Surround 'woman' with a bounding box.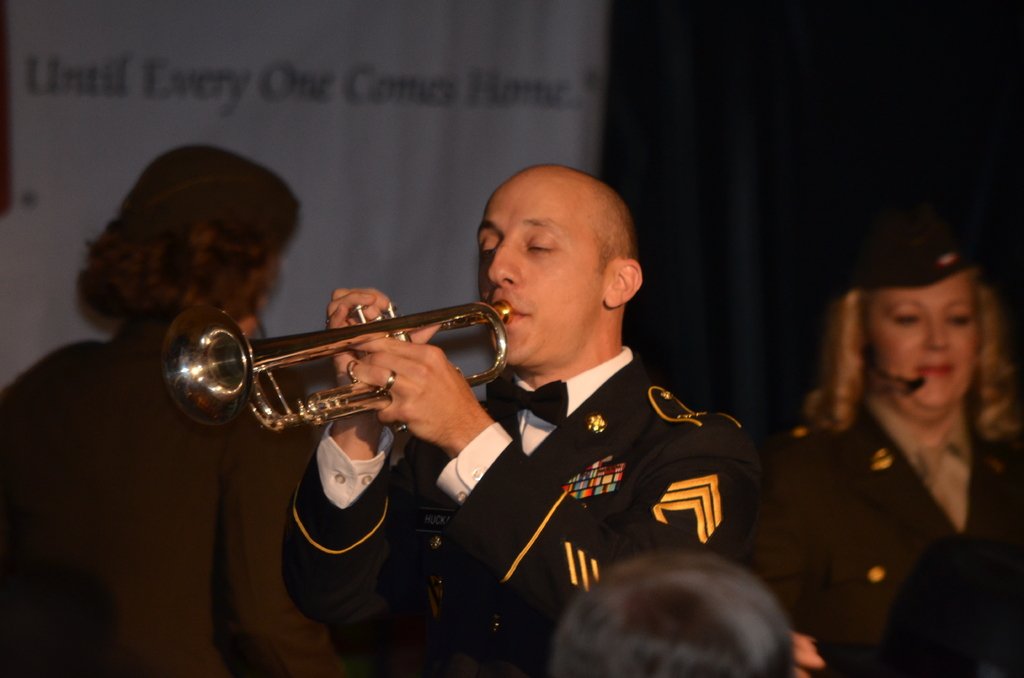
762, 204, 1011, 677.
